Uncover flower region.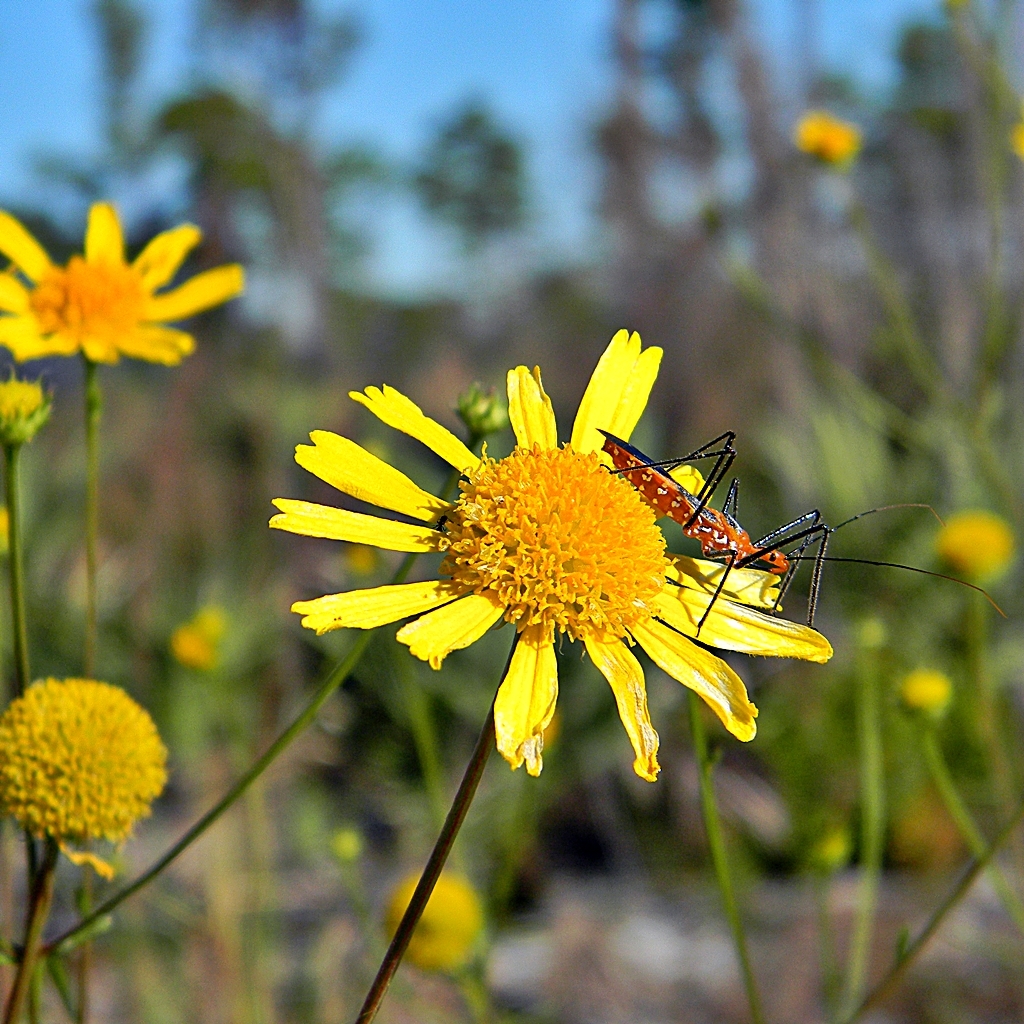
Uncovered: 0, 377, 50, 427.
